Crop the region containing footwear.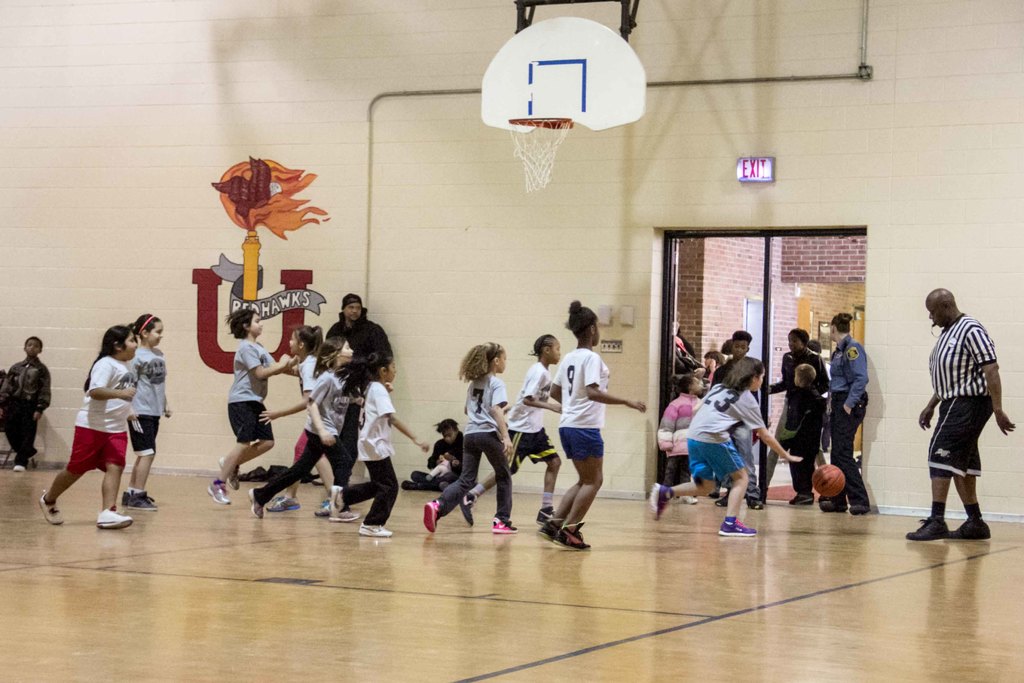
Crop region: box(127, 490, 156, 509).
